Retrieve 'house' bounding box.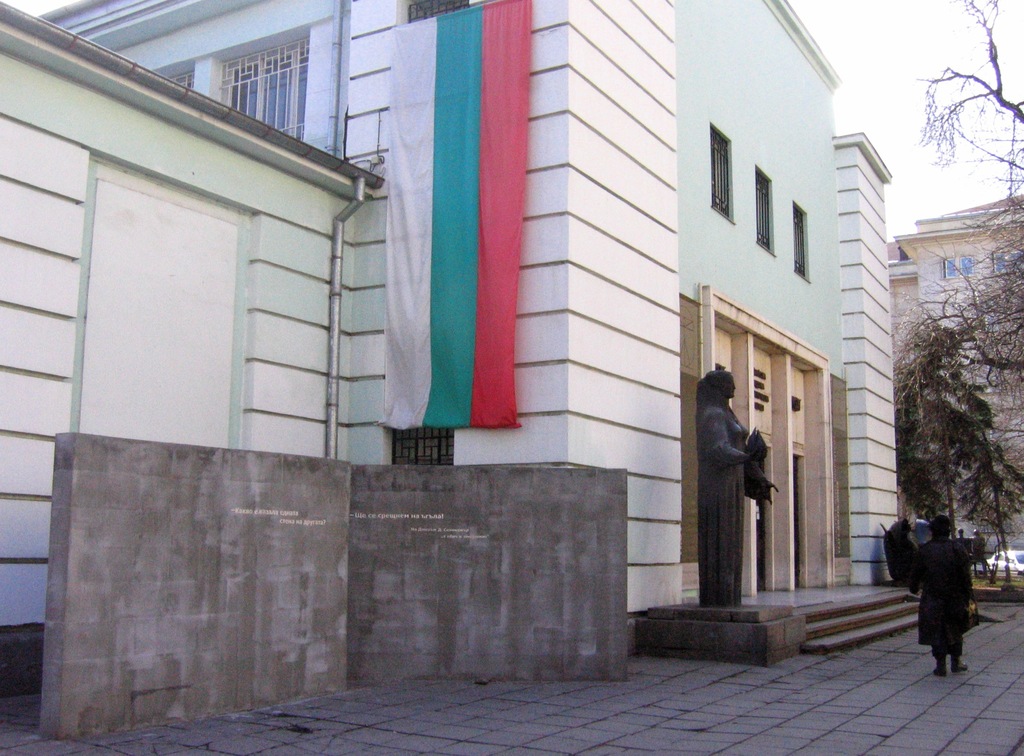
Bounding box: [left=888, top=193, right=1023, bottom=558].
